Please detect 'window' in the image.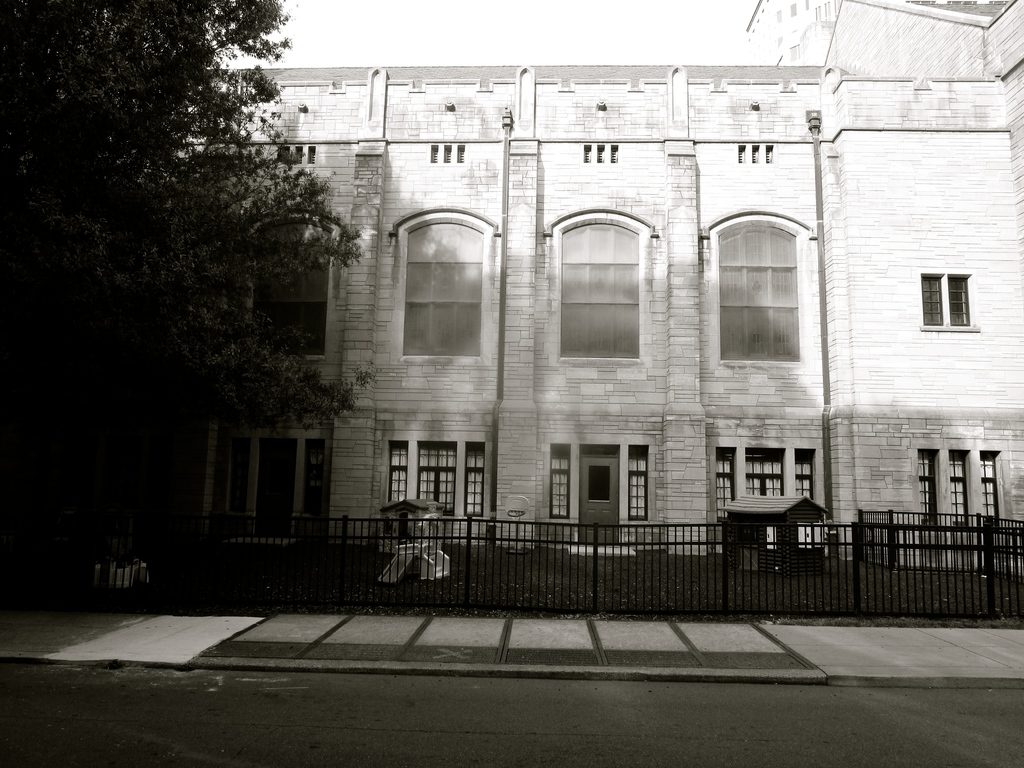
(390,444,411,502).
